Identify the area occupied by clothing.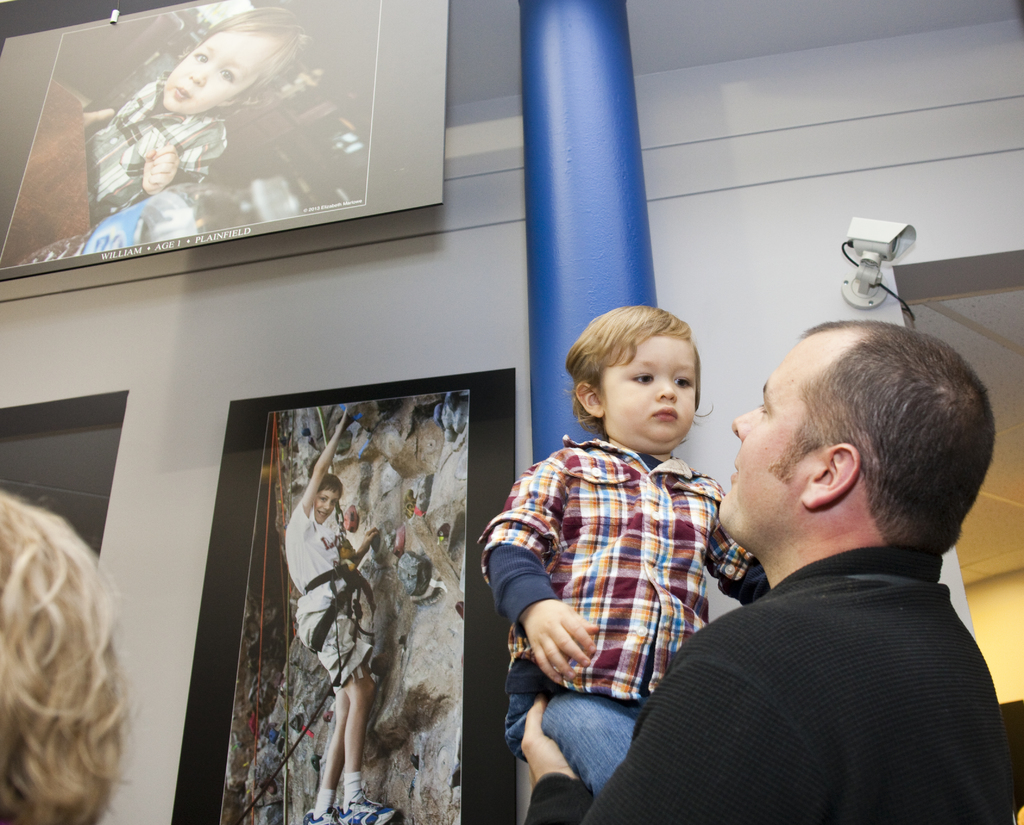
Area: 280 504 369 685.
